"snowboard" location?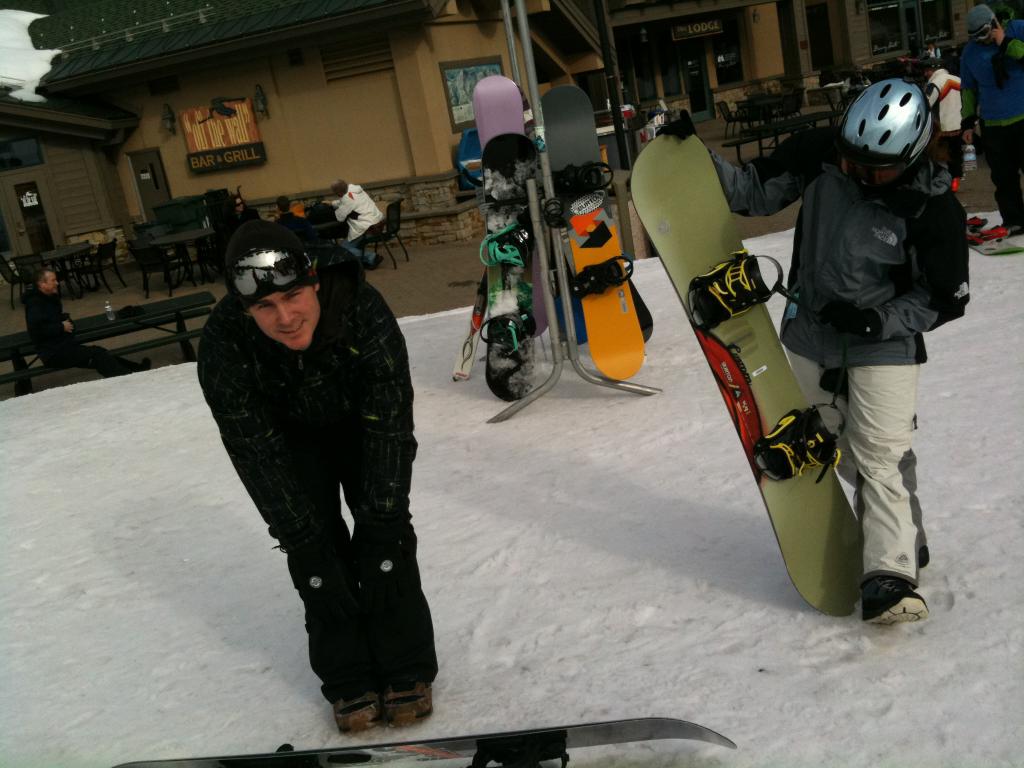
crop(627, 279, 654, 345)
